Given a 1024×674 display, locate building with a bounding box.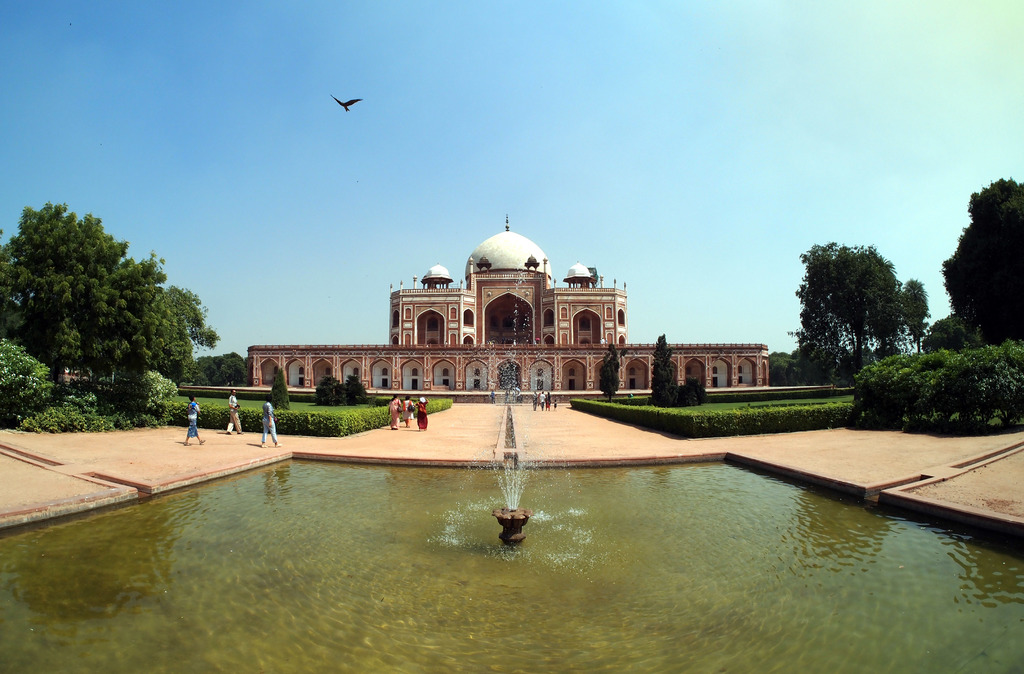
Located: detection(244, 214, 772, 391).
